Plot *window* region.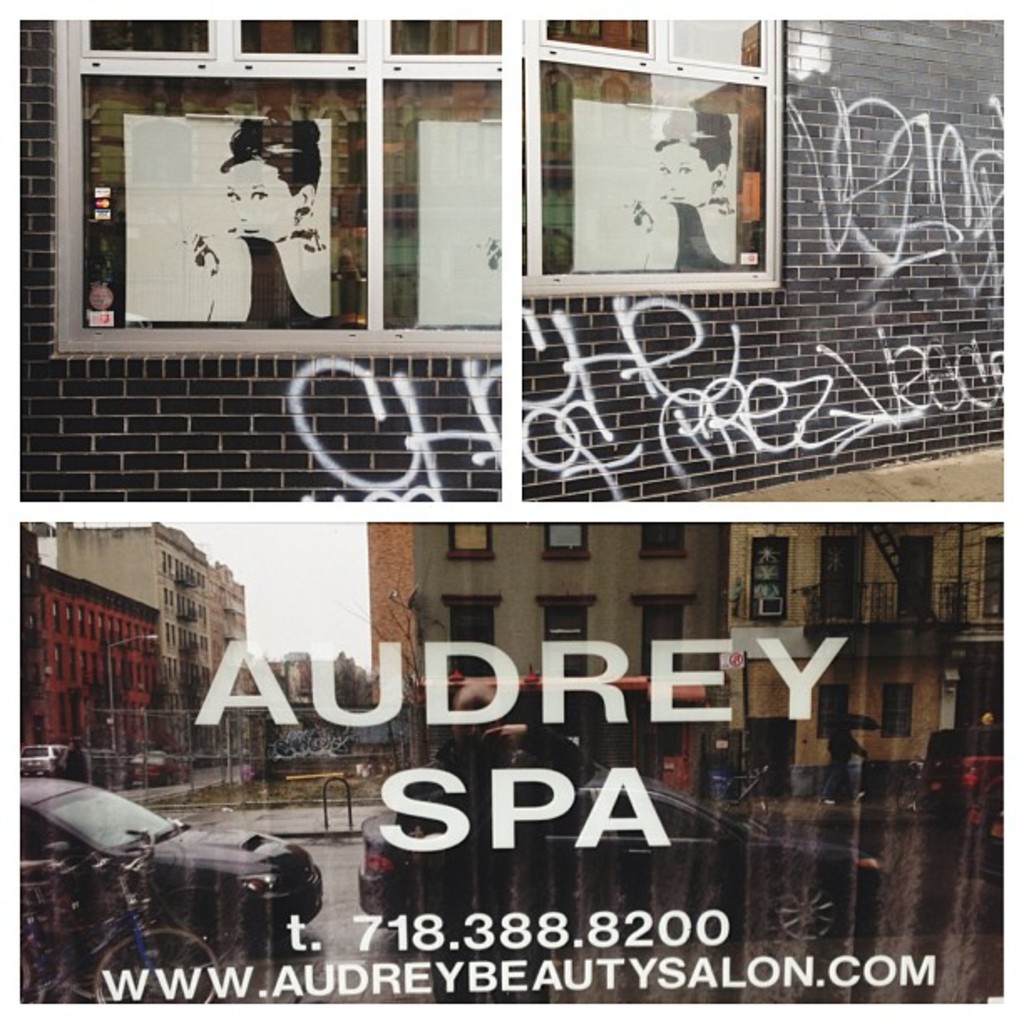
Plotted at l=539, t=522, r=587, b=559.
